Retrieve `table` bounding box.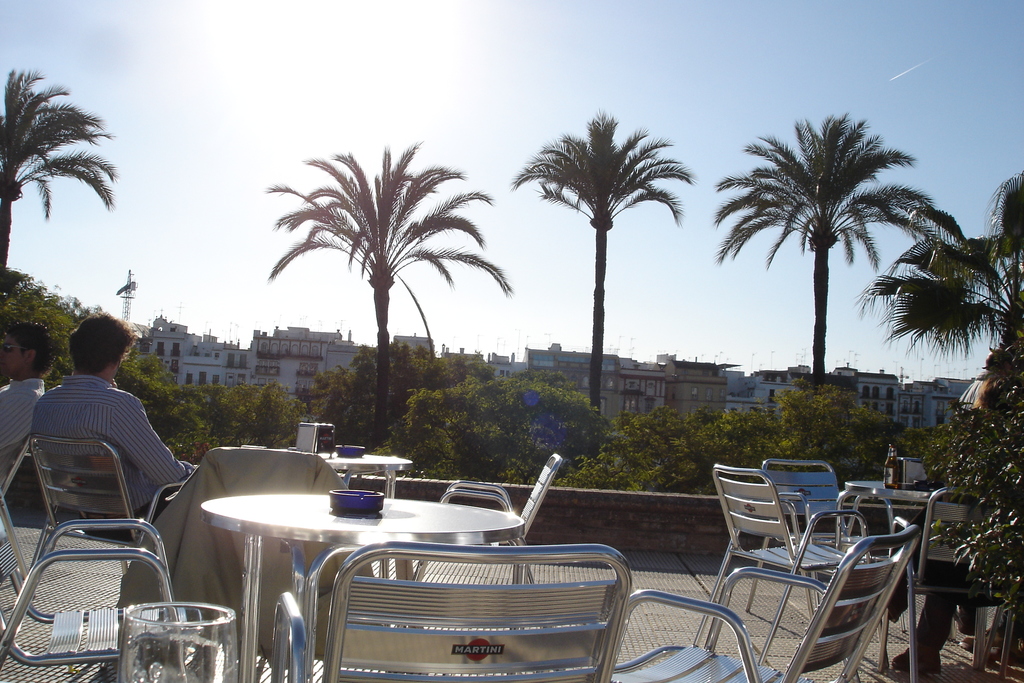
Bounding box: BBox(320, 454, 414, 495).
